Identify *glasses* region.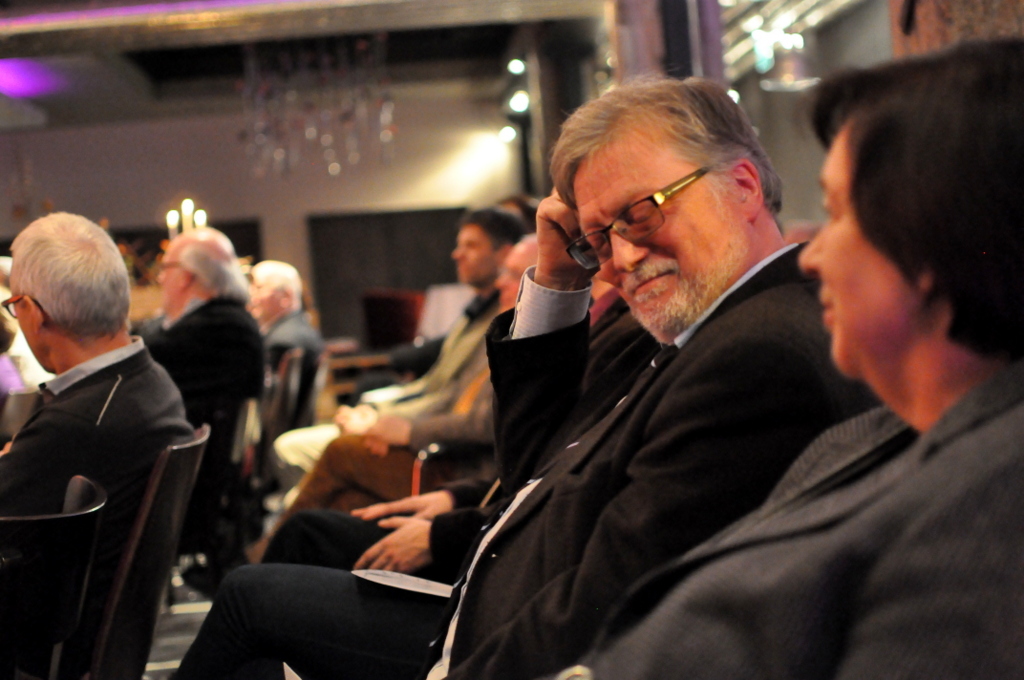
Region: 500/263/524/284.
